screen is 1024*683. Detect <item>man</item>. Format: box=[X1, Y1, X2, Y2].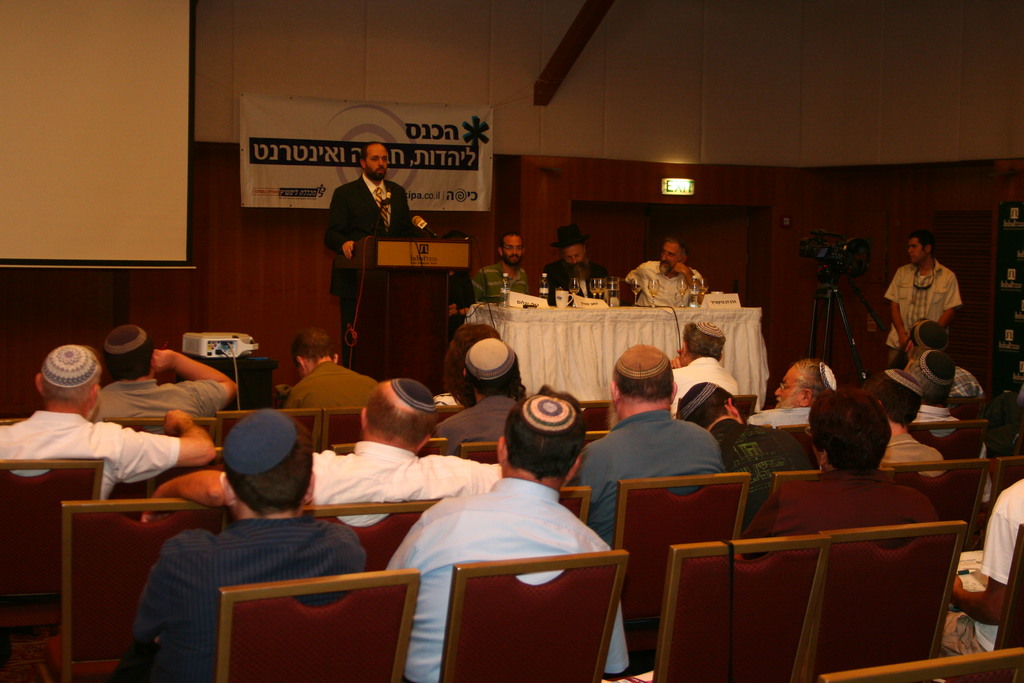
box=[913, 352, 993, 507].
